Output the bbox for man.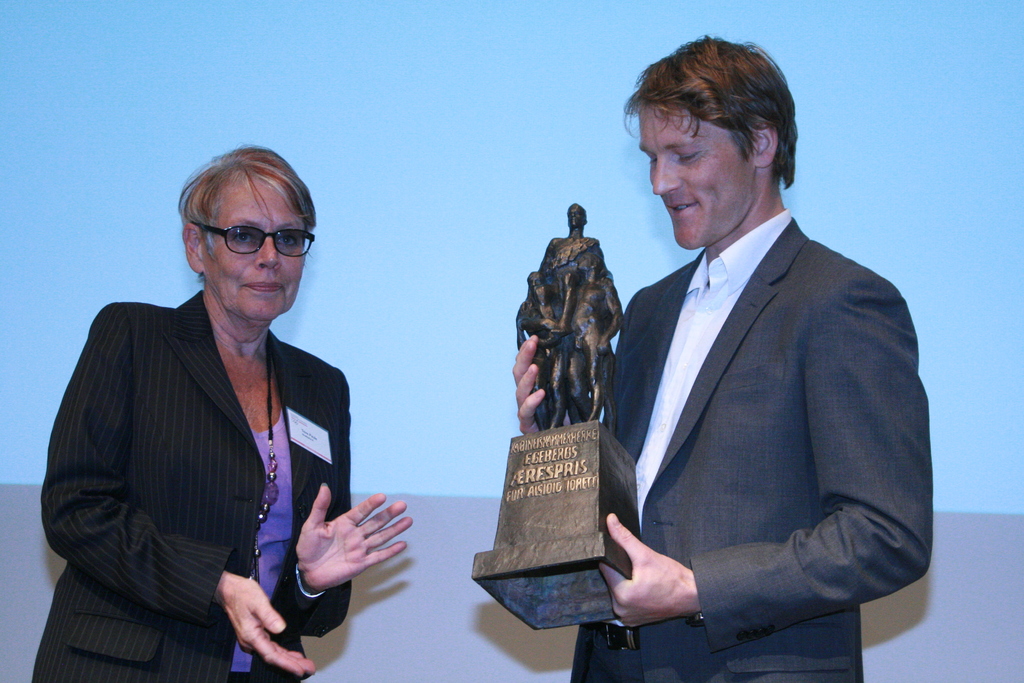
Rect(515, 35, 932, 682).
